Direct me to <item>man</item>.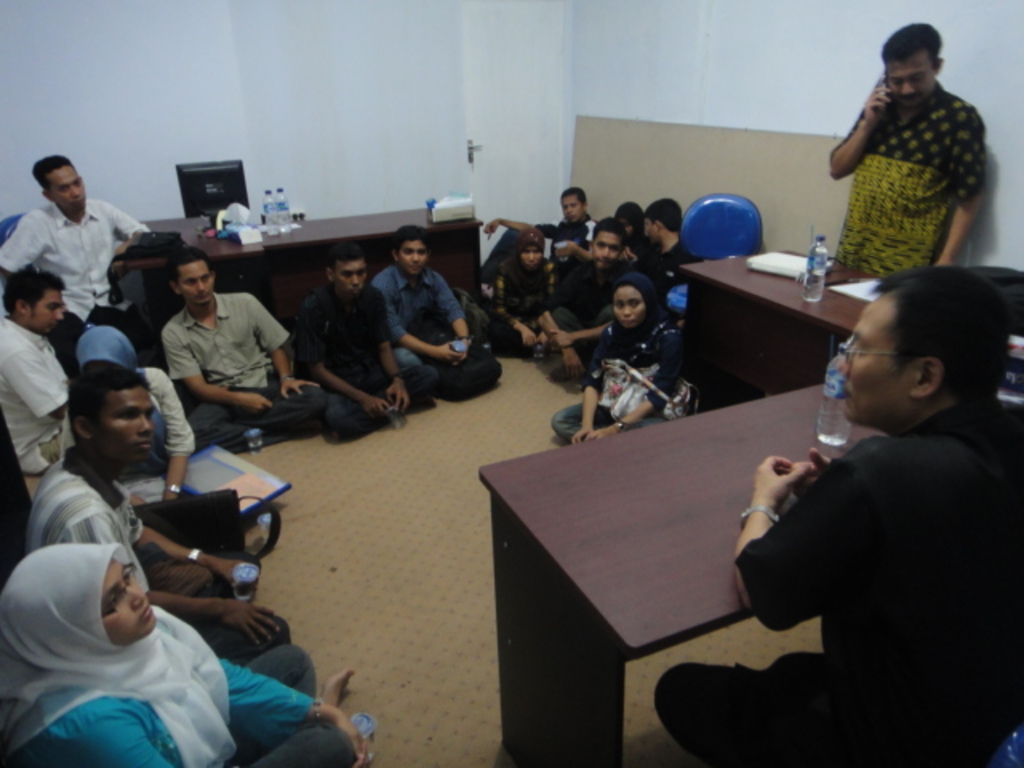
Direction: region(378, 222, 507, 402).
